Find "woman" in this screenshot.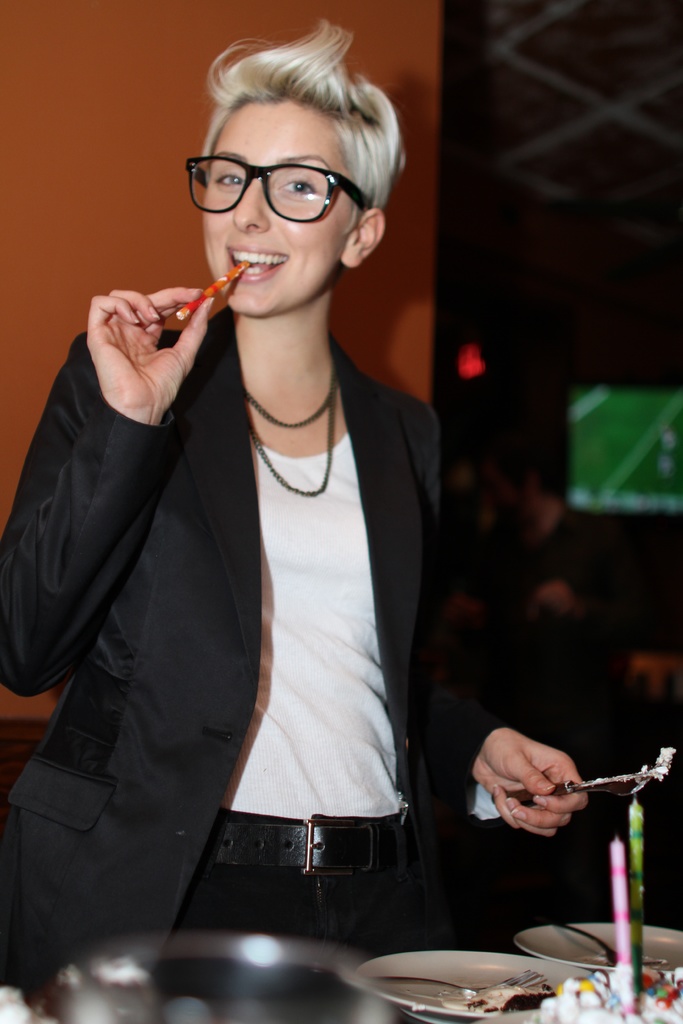
The bounding box for "woman" is Rect(76, 29, 447, 980).
